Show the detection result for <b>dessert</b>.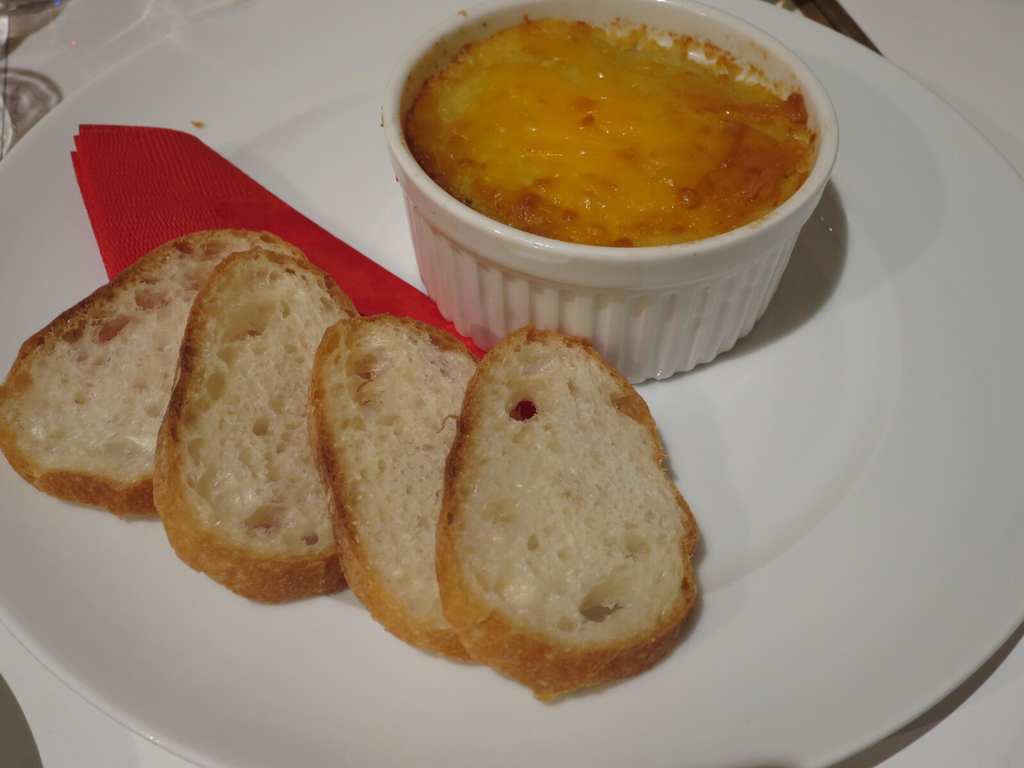
<bbox>0, 221, 318, 522</bbox>.
